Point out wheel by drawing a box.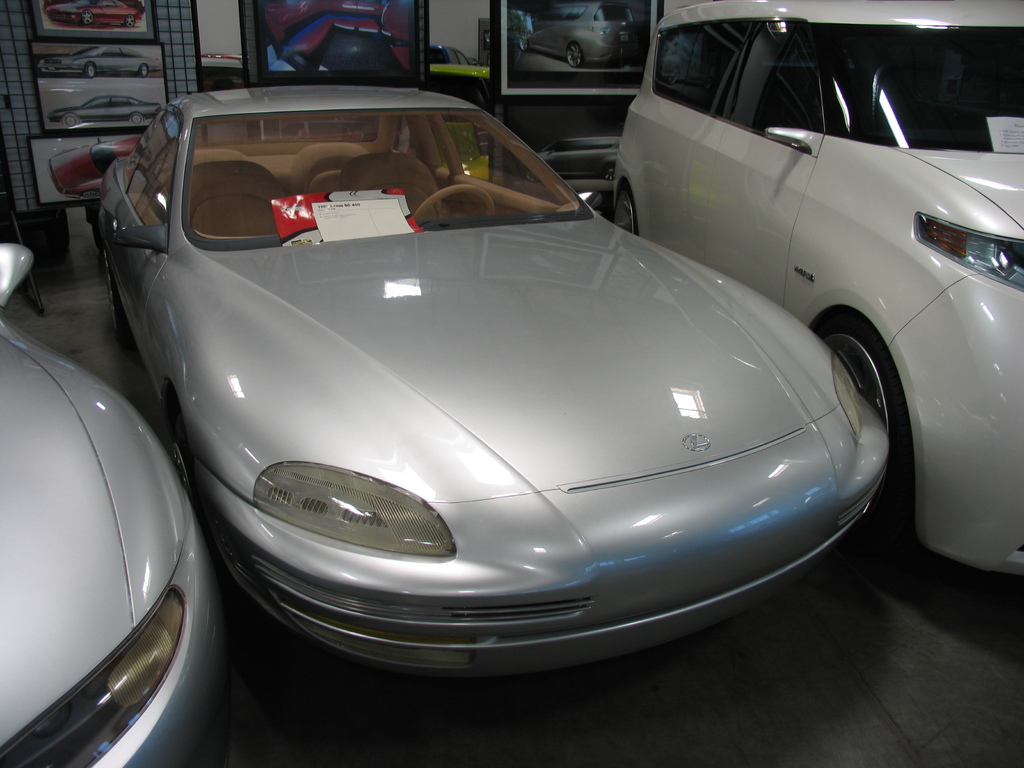
locate(140, 61, 150, 74).
